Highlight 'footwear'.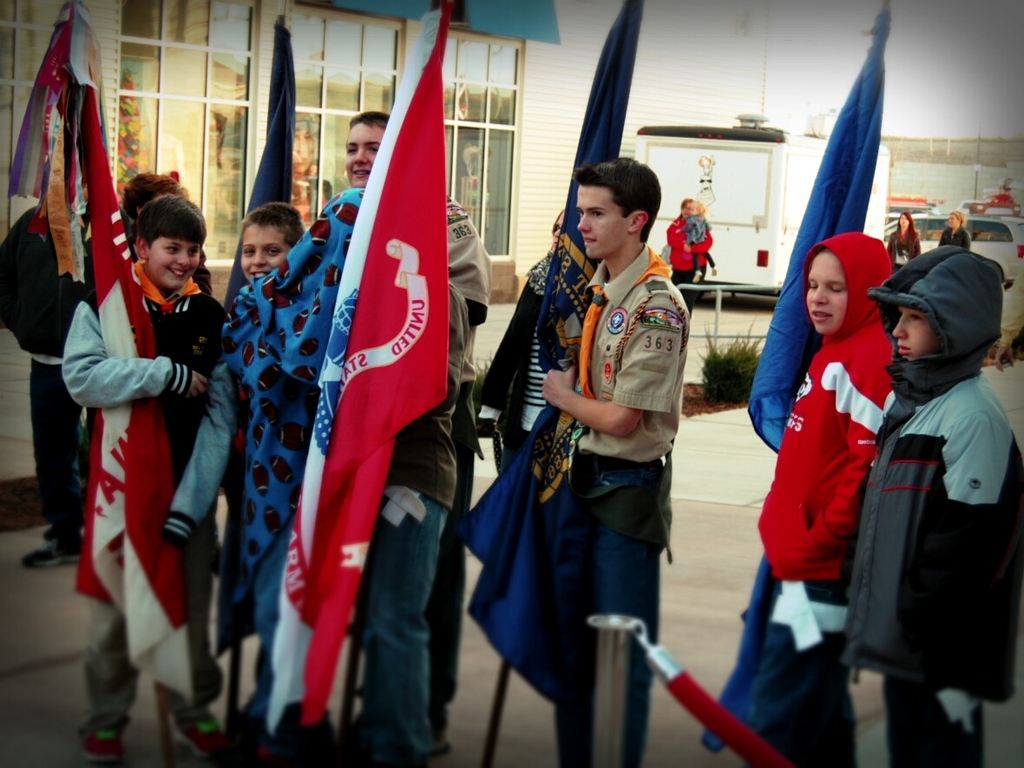
Highlighted region: x1=82 y1=719 x2=138 y2=767.
